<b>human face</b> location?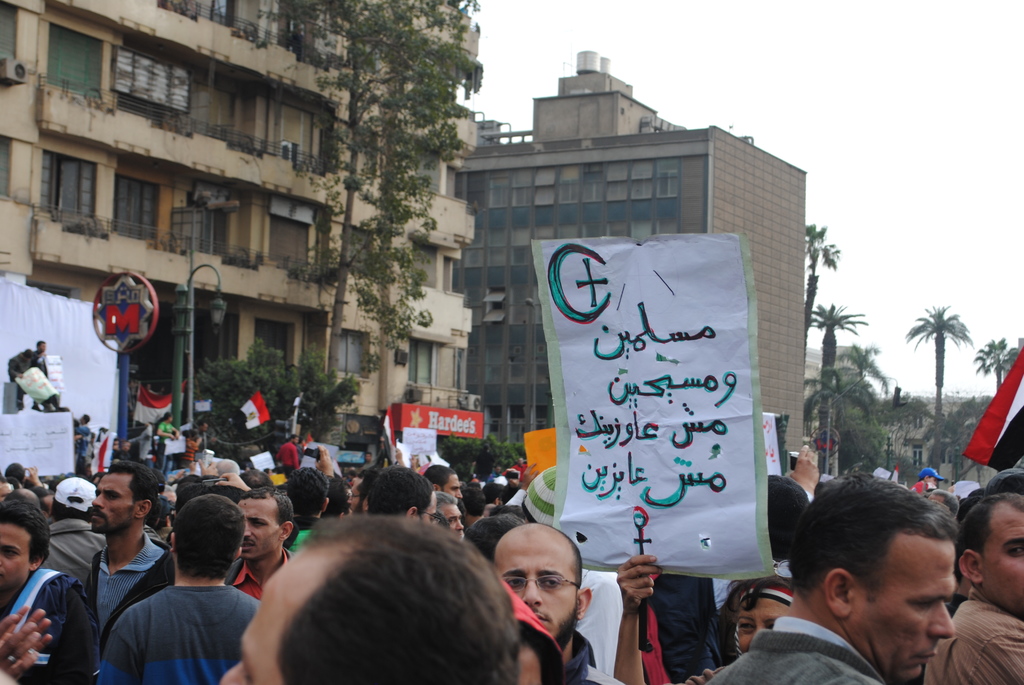
[x1=91, y1=474, x2=138, y2=537]
